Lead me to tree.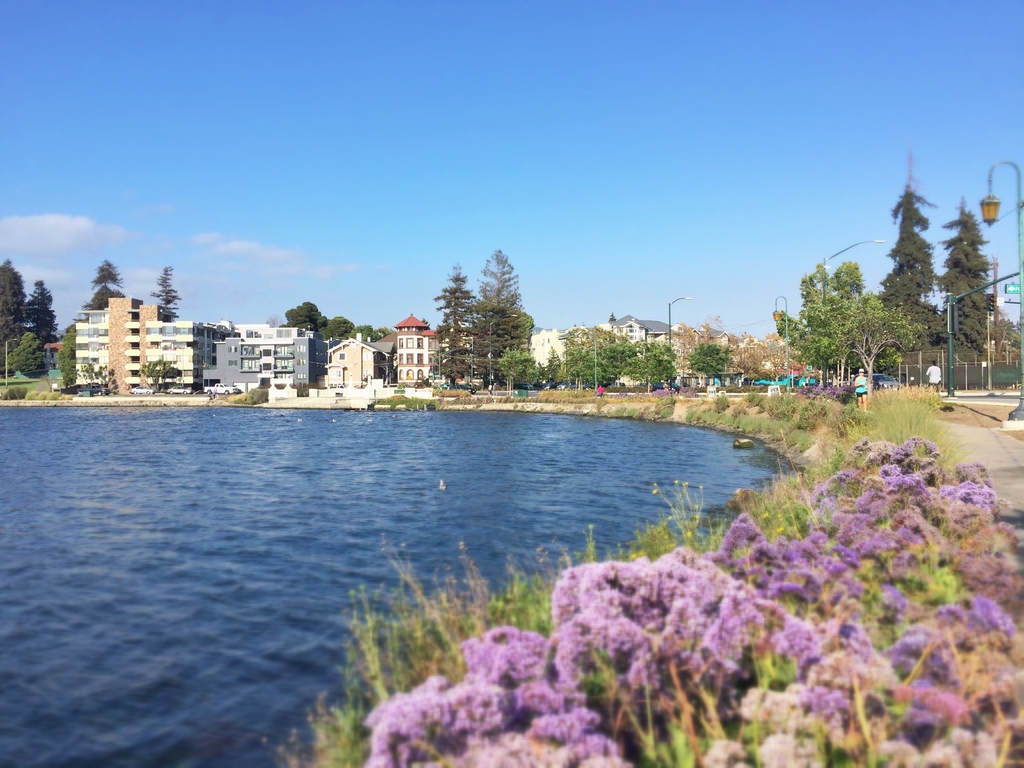
Lead to x1=51 y1=326 x2=79 y2=394.
